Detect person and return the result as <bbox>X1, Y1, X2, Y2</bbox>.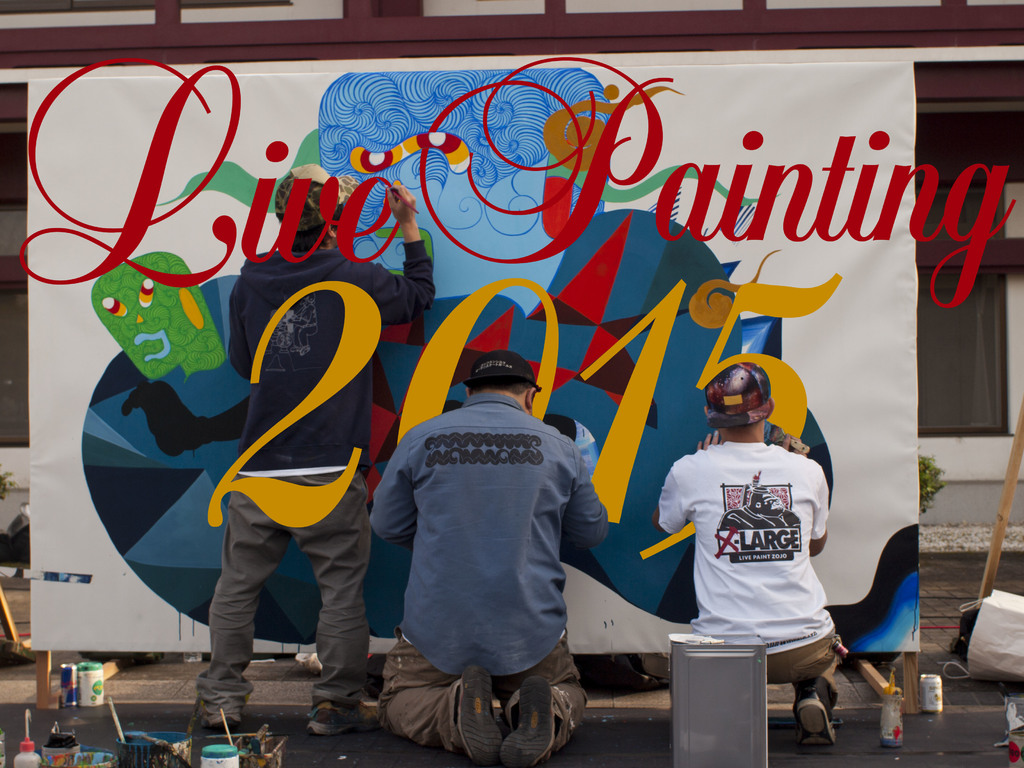
<bbox>372, 349, 611, 767</bbox>.
